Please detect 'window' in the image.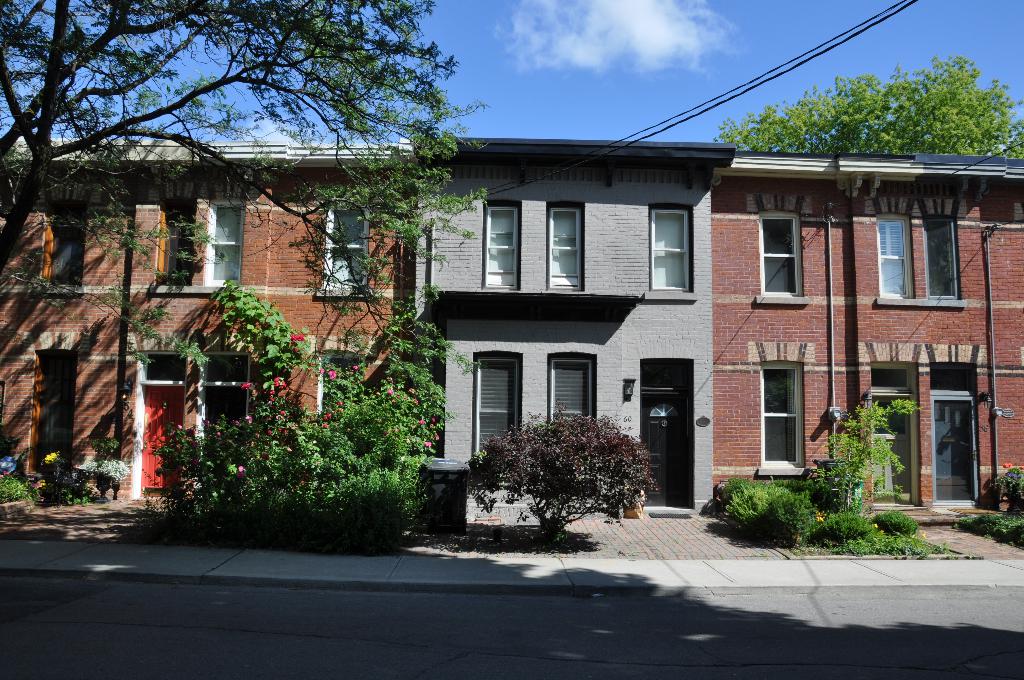
[x1=324, y1=193, x2=380, y2=300].
